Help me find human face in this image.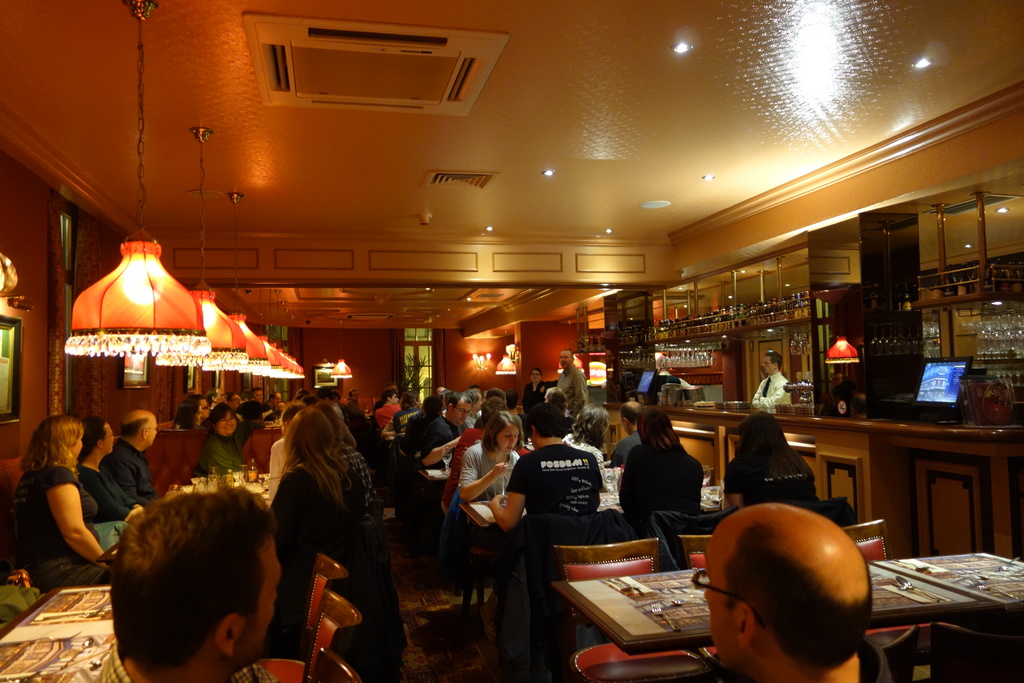
Found it: bbox(202, 398, 212, 410).
